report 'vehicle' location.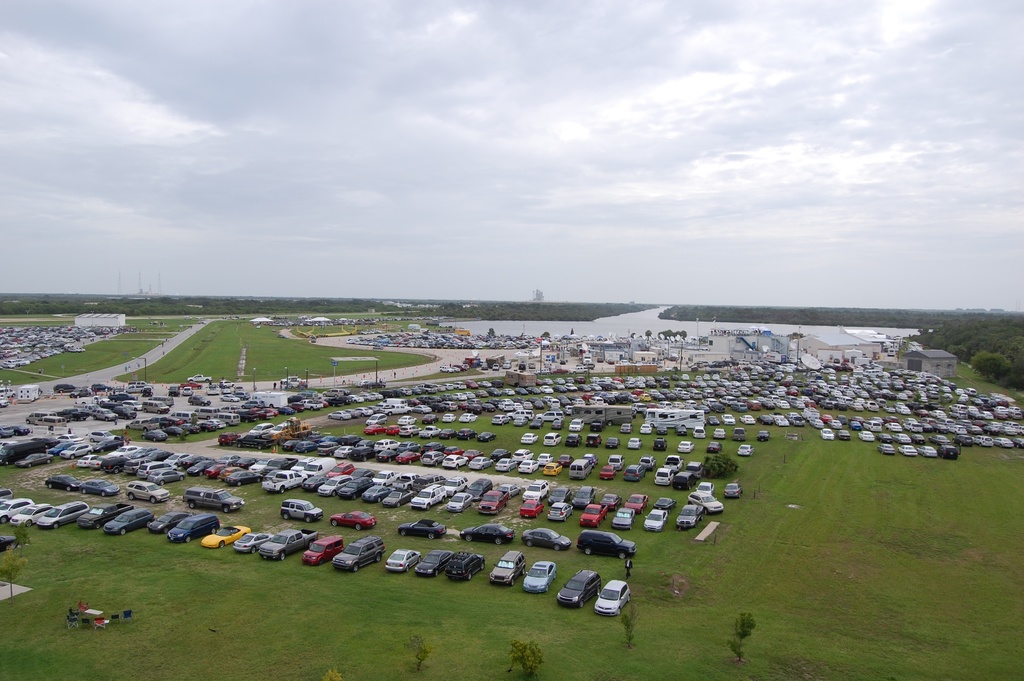
Report: locate(333, 536, 383, 573).
